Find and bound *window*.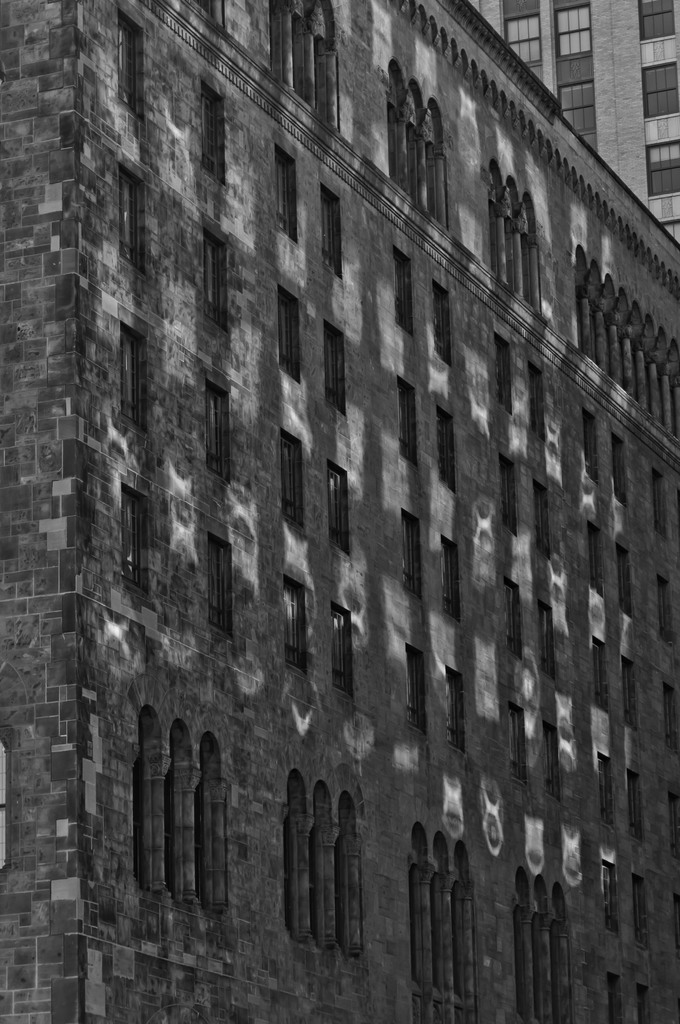
Bound: rect(121, 164, 145, 275).
